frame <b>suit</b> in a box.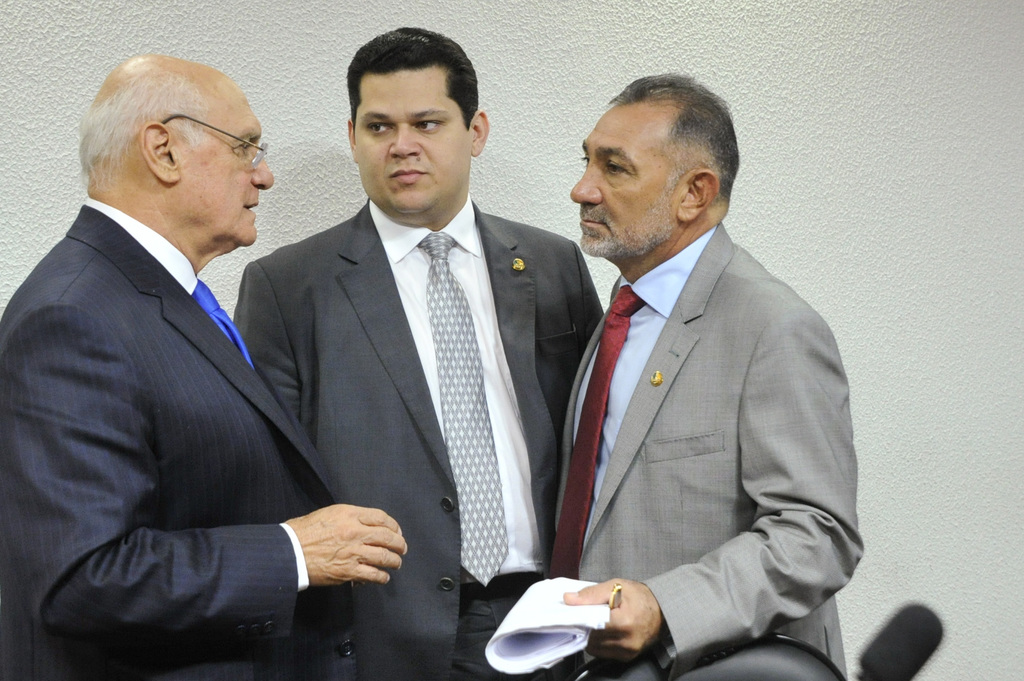
526, 127, 858, 668.
